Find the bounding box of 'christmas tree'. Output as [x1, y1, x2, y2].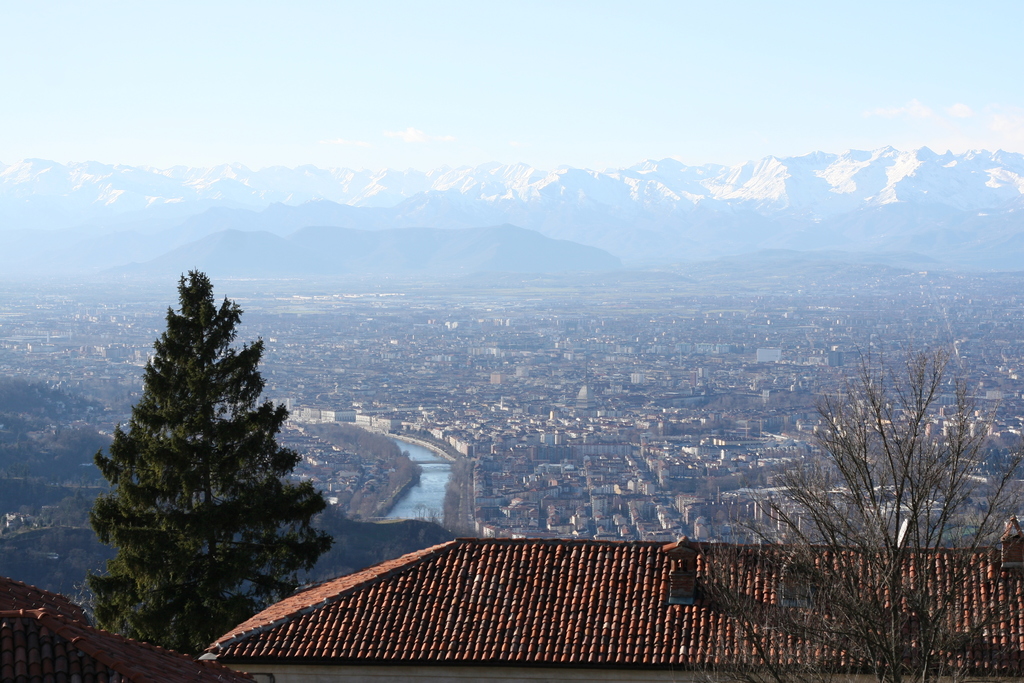
[79, 262, 339, 682].
